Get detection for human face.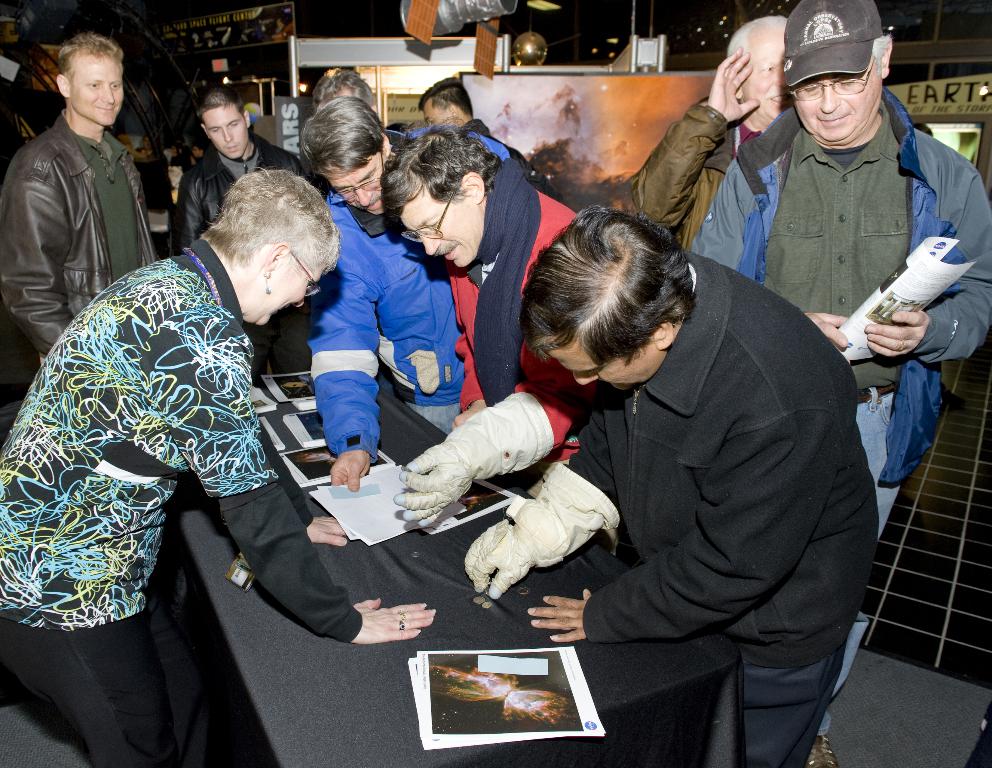
Detection: [397,181,488,277].
